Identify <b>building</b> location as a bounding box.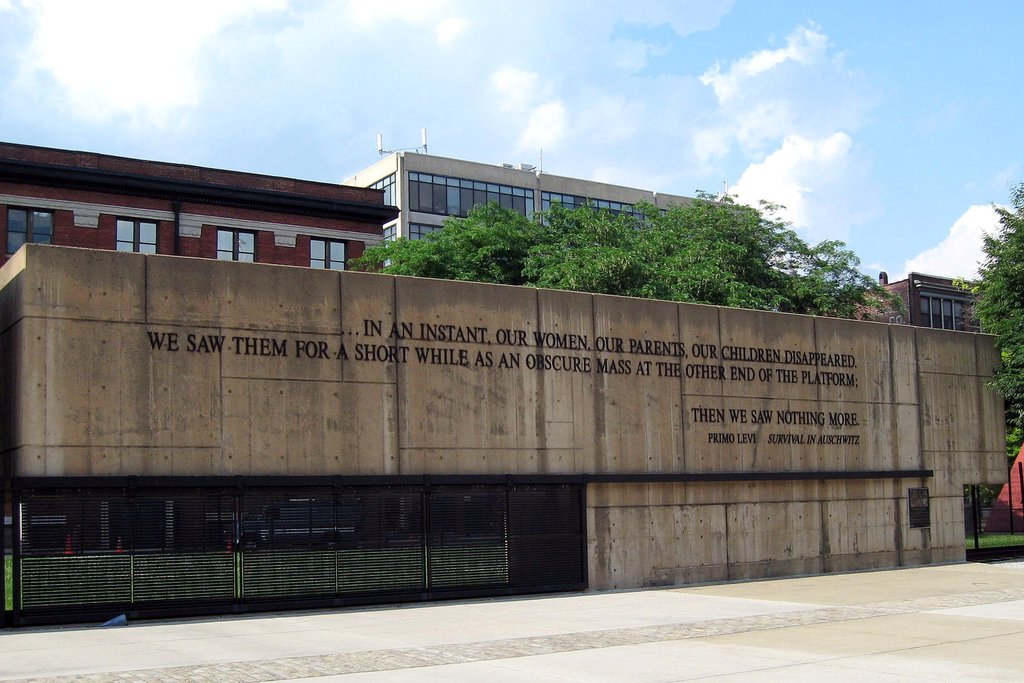
left=337, top=146, right=755, bottom=273.
